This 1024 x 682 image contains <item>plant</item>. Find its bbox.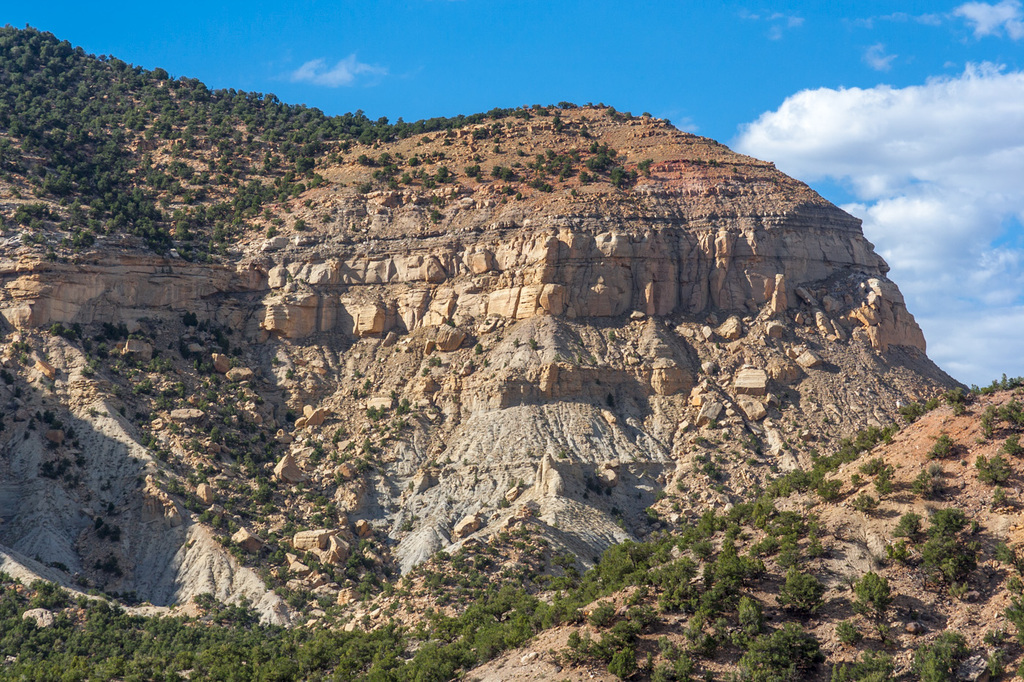
box=[489, 119, 509, 135].
